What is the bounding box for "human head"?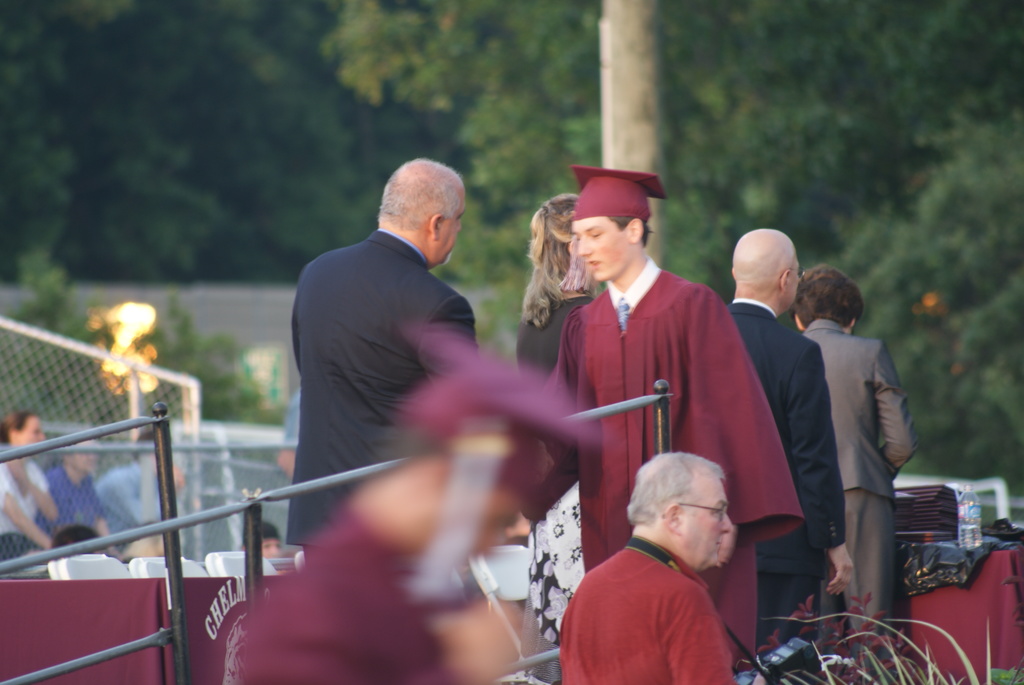
left=376, top=160, right=468, bottom=270.
